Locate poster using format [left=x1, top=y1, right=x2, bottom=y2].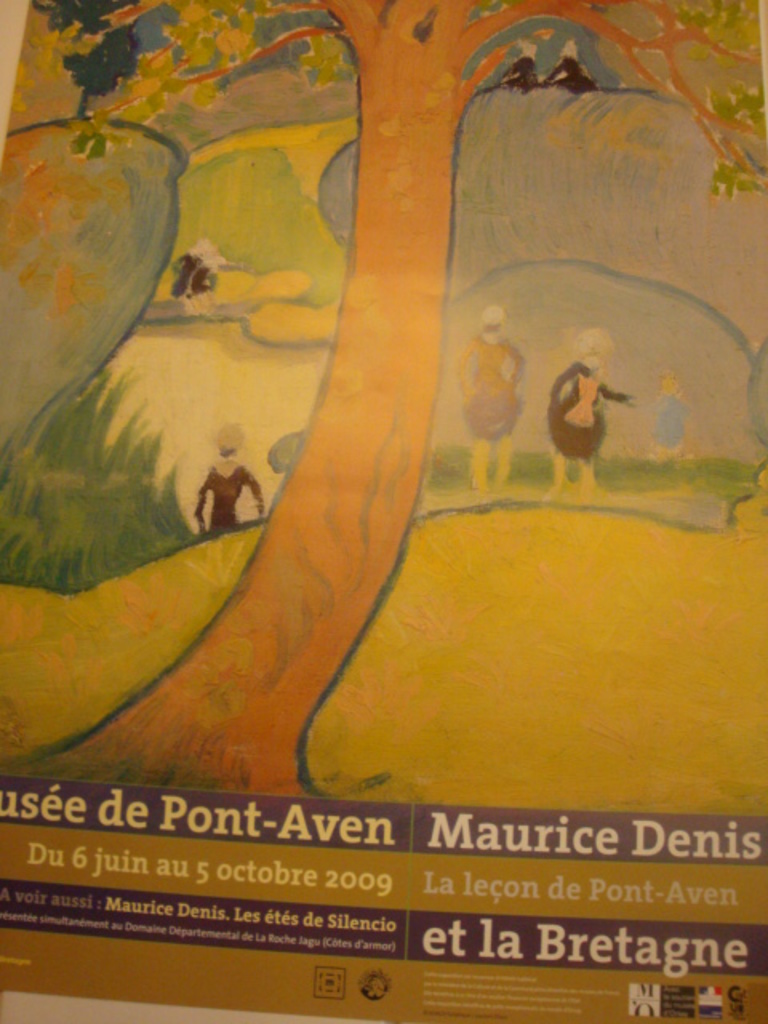
[left=0, top=0, right=766, bottom=1022].
